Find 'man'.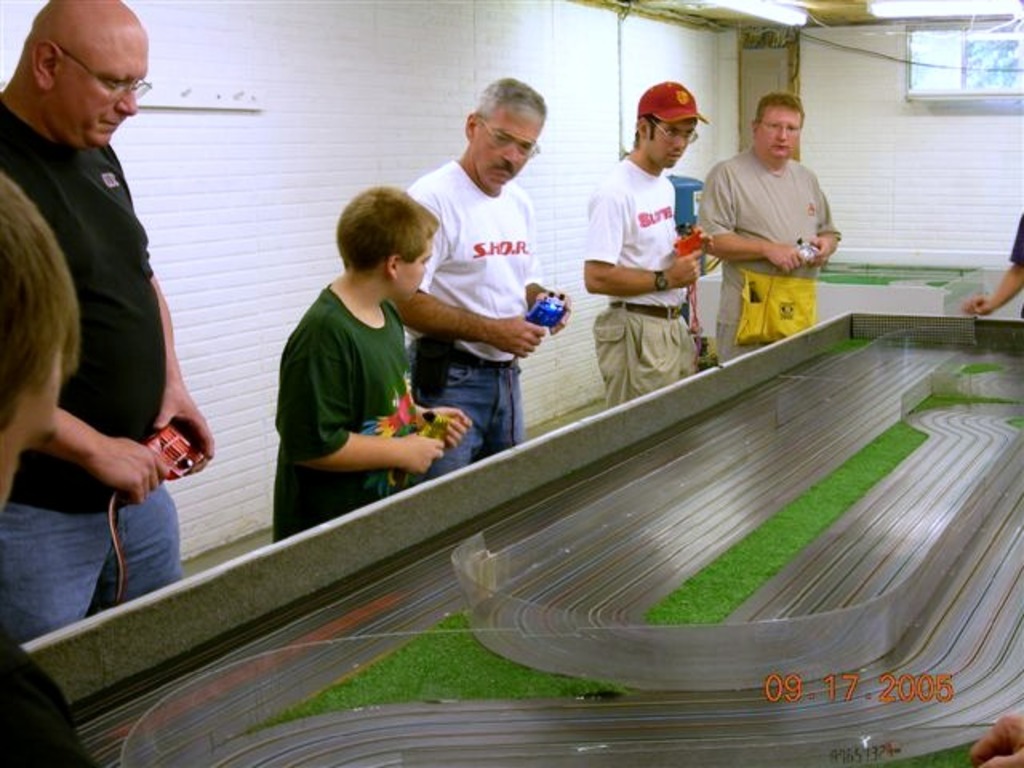
[686,83,835,370].
